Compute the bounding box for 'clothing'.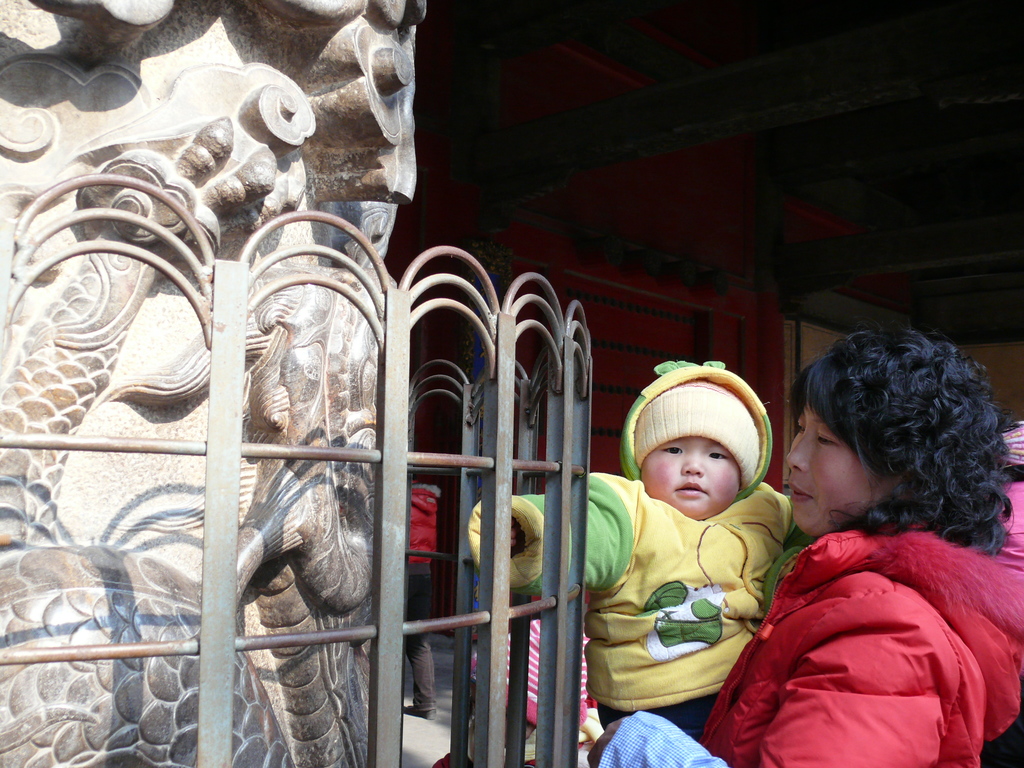
x1=692, y1=506, x2=1023, y2=767.
